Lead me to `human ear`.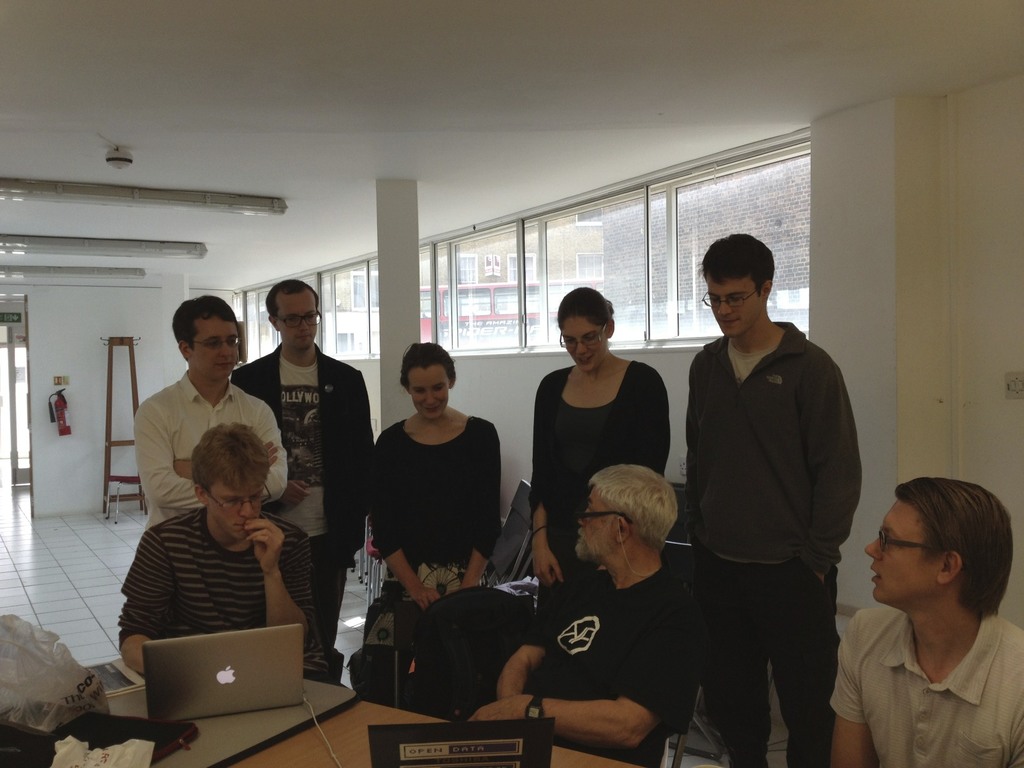
Lead to <box>268,317,278,331</box>.
